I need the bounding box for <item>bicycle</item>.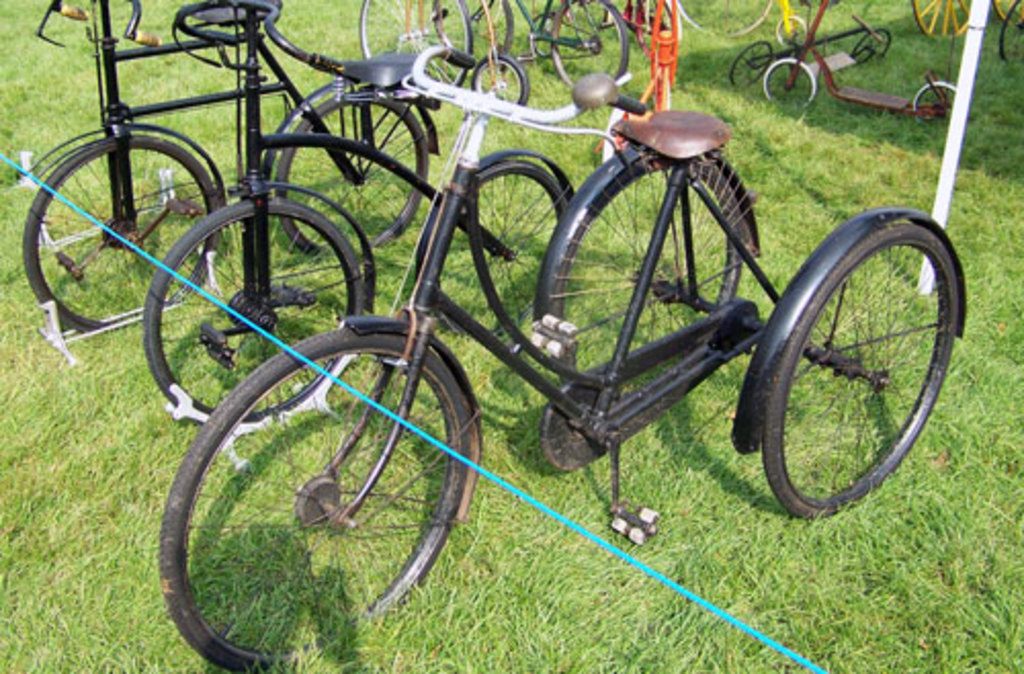
Here it is: (x1=989, y1=0, x2=1022, y2=68).
